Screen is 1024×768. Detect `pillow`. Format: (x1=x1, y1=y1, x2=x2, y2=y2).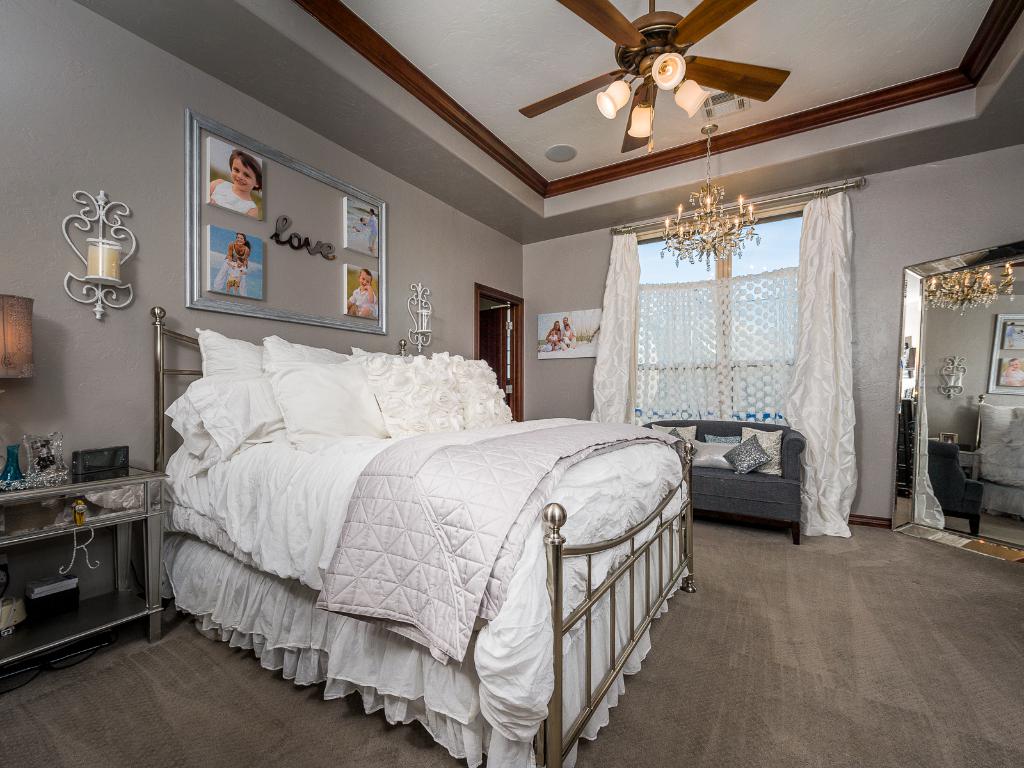
(x1=199, y1=335, x2=267, y2=376).
